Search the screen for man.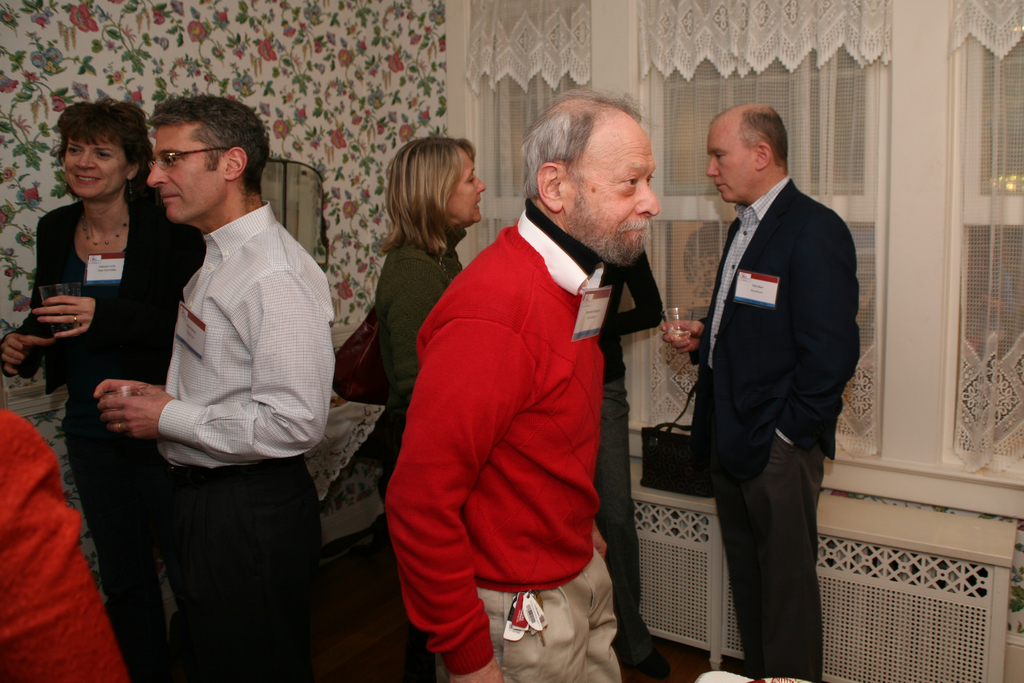
Found at l=95, t=97, r=334, b=682.
